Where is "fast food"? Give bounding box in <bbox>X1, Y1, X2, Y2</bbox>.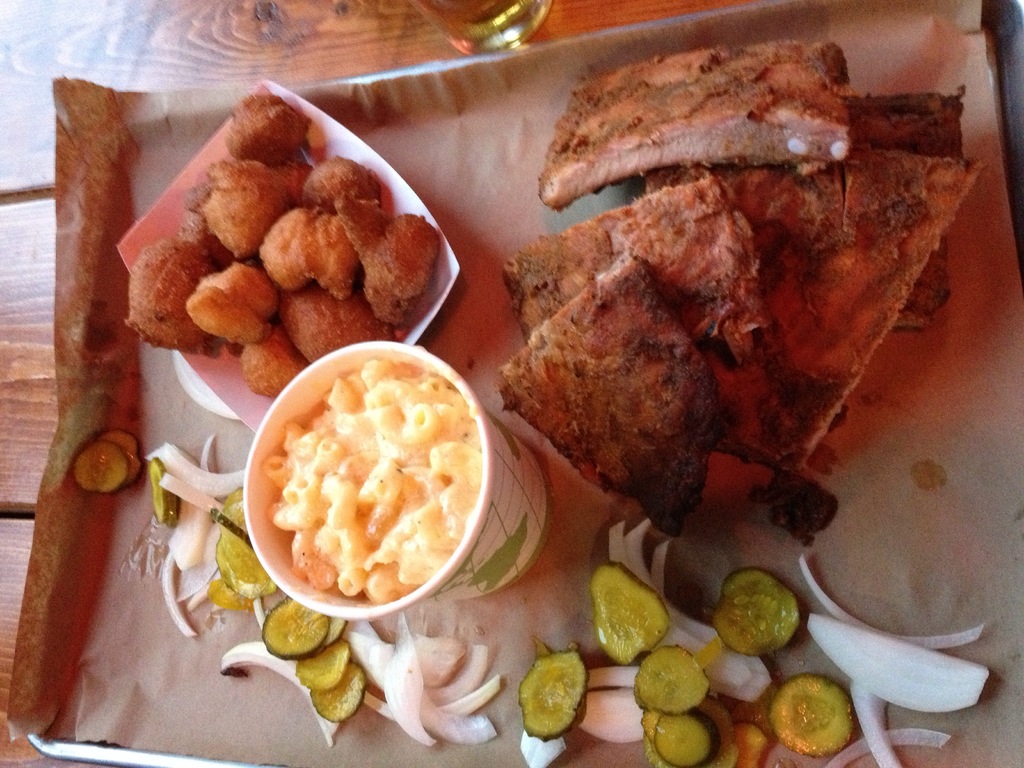
<bbox>97, 91, 450, 403</bbox>.
